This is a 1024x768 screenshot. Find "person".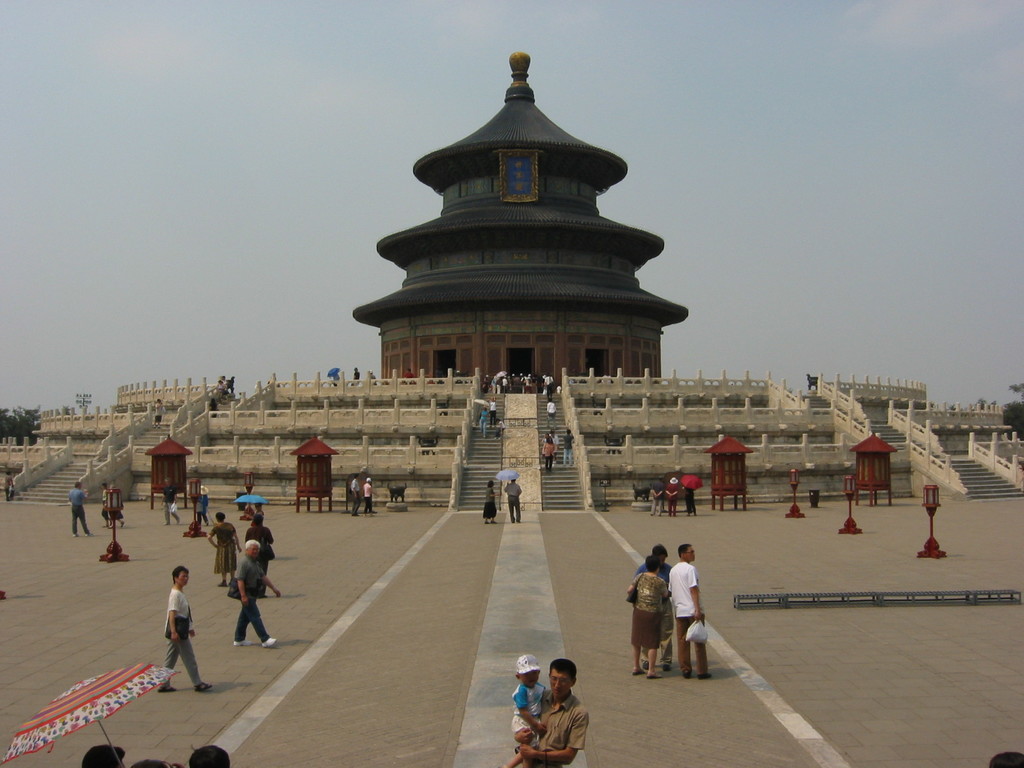
Bounding box: 988:746:1023:767.
